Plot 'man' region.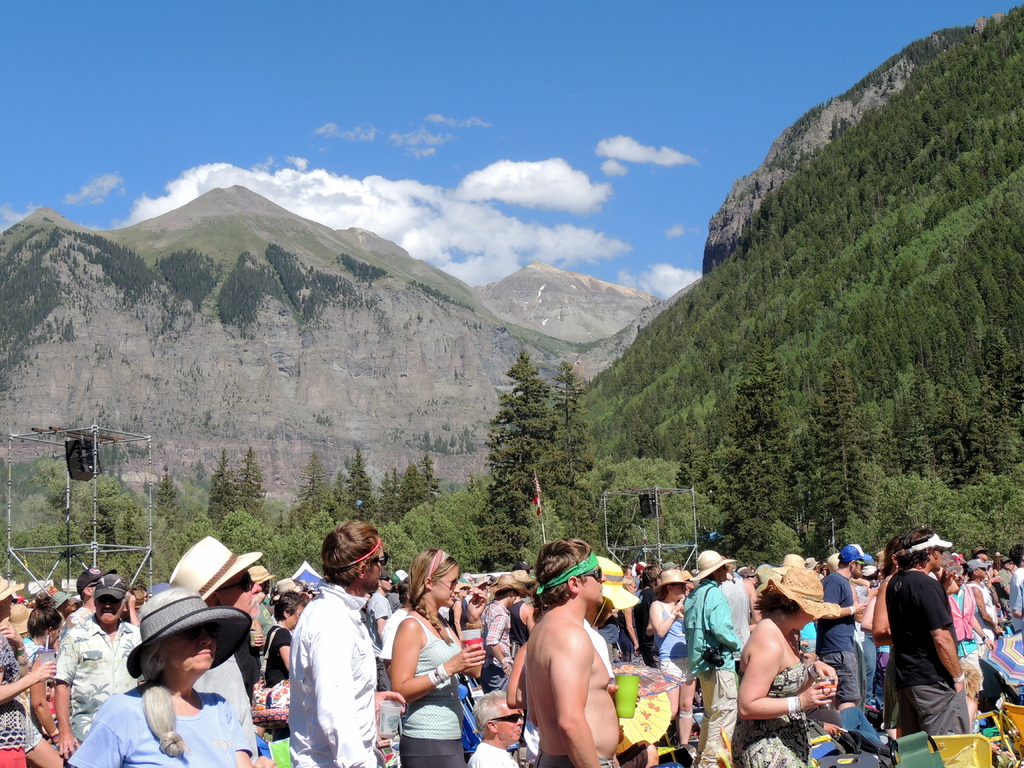
Plotted at (left=63, top=573, right=97, bottom=627).
